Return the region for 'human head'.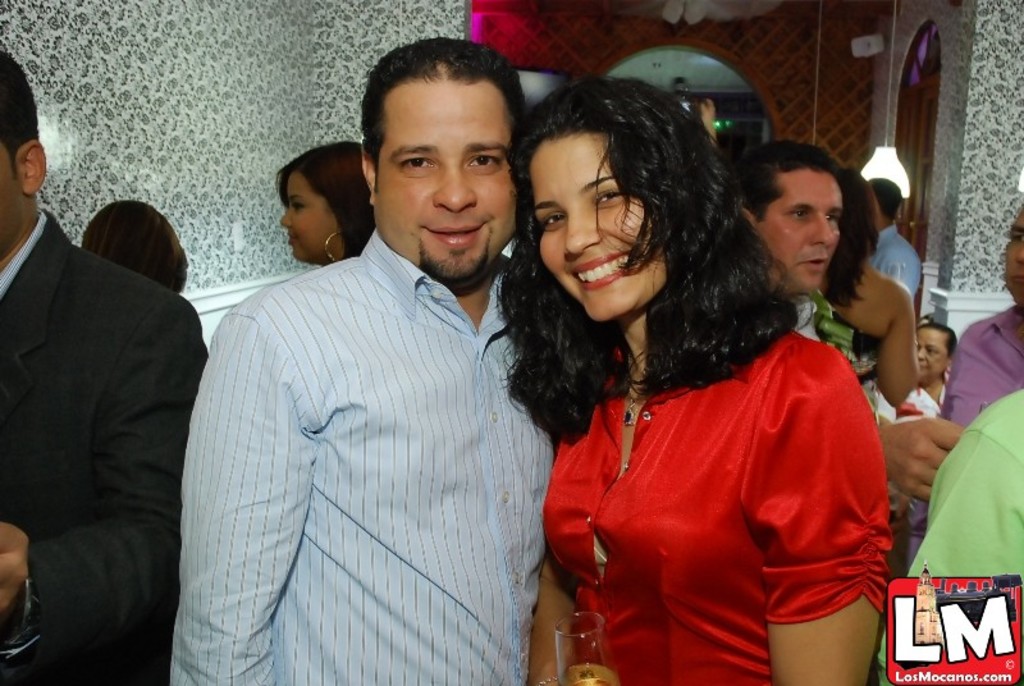
bbox=(276, 142, 378, 262).
